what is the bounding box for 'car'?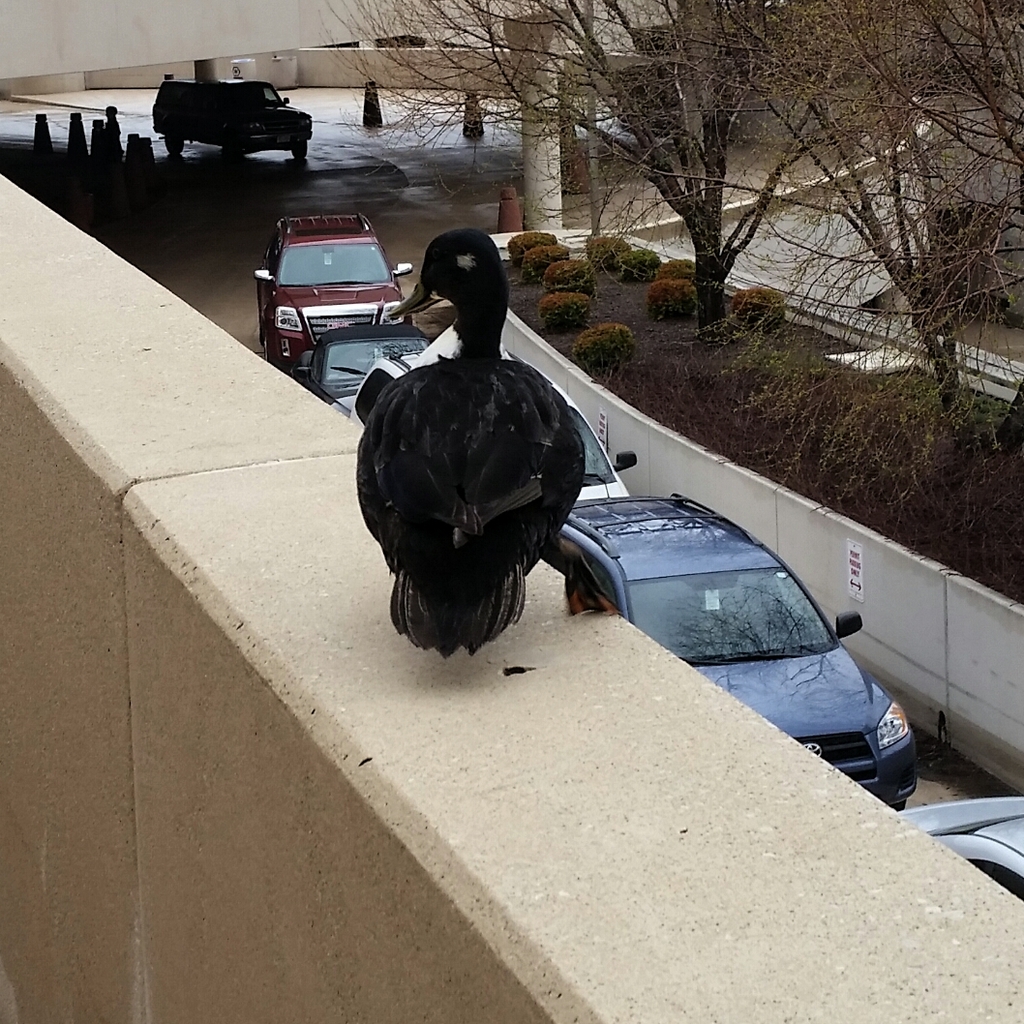
BBox(346, 350, 643, 502).
